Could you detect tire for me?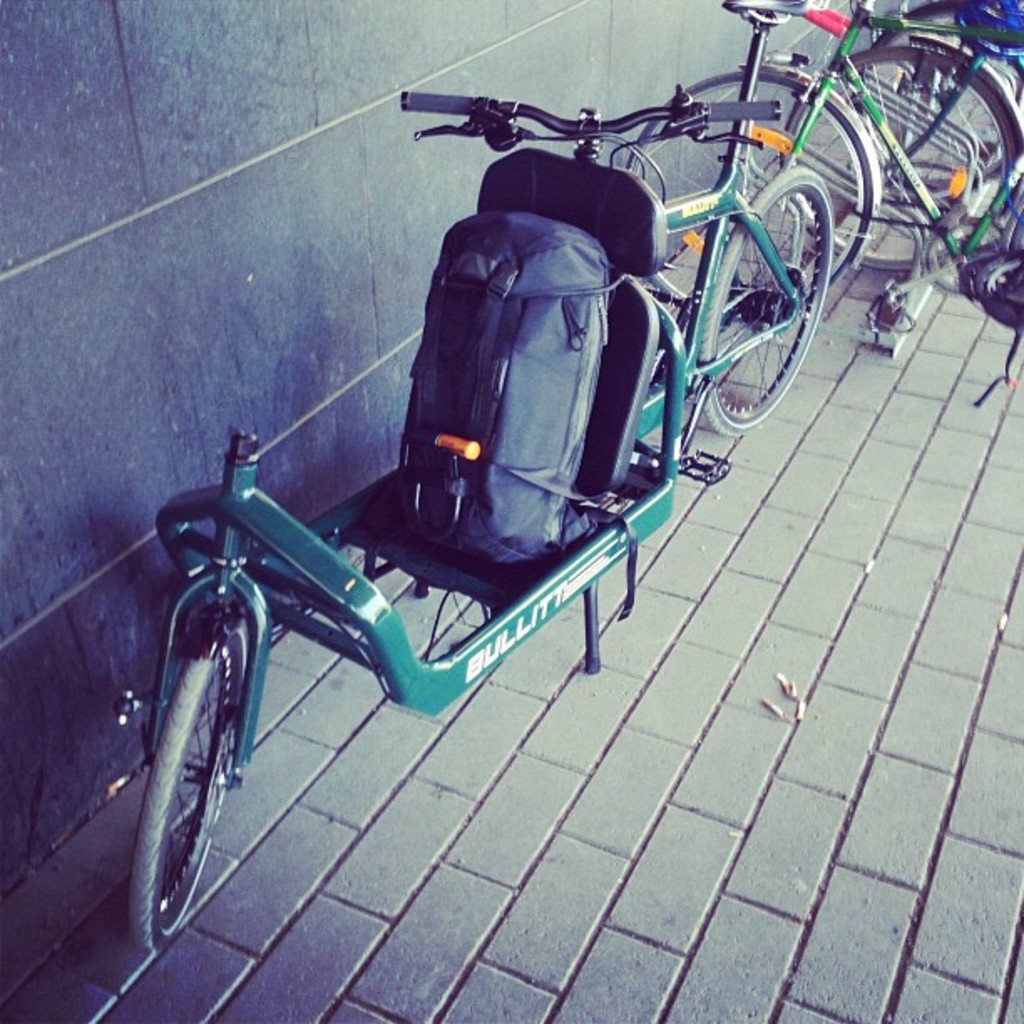
Detection result: 778, 45, 1014, 268.
